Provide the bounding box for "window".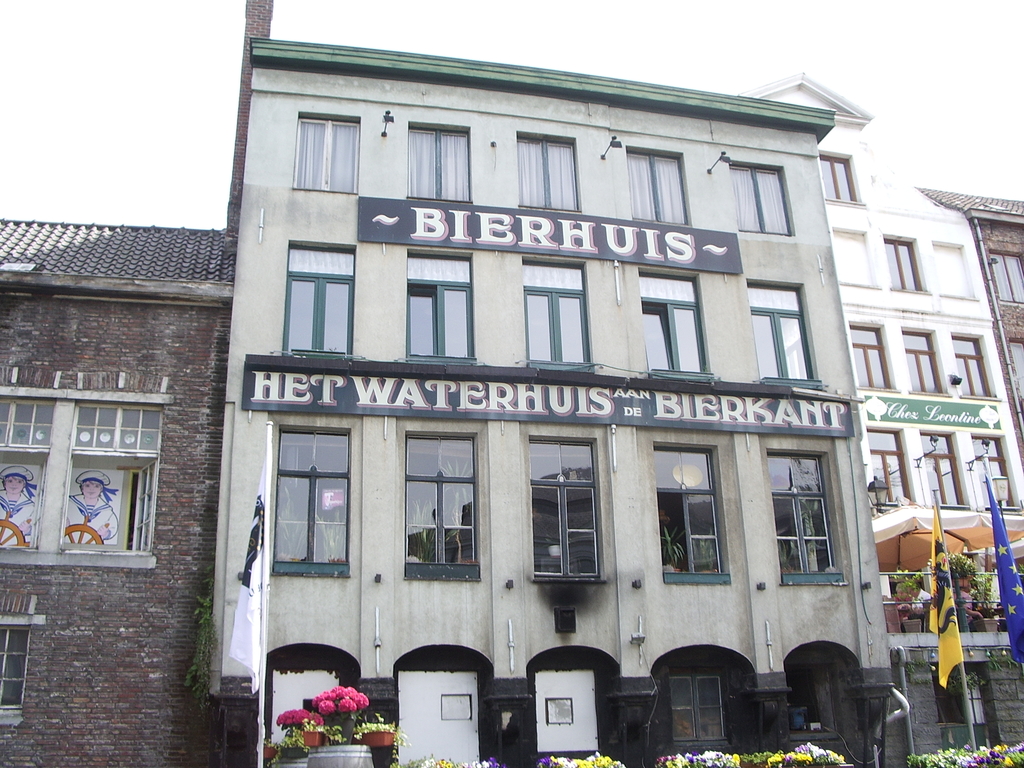
select_region(408, 246, 481, 360).
